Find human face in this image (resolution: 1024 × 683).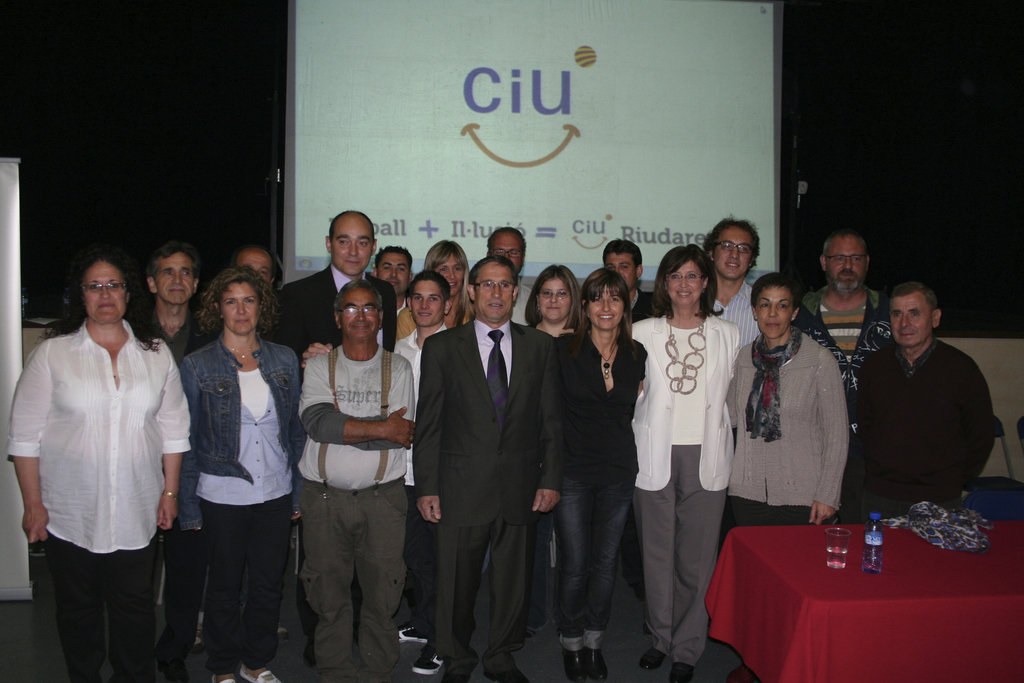
l=412, t=281, r=444, b=325.
